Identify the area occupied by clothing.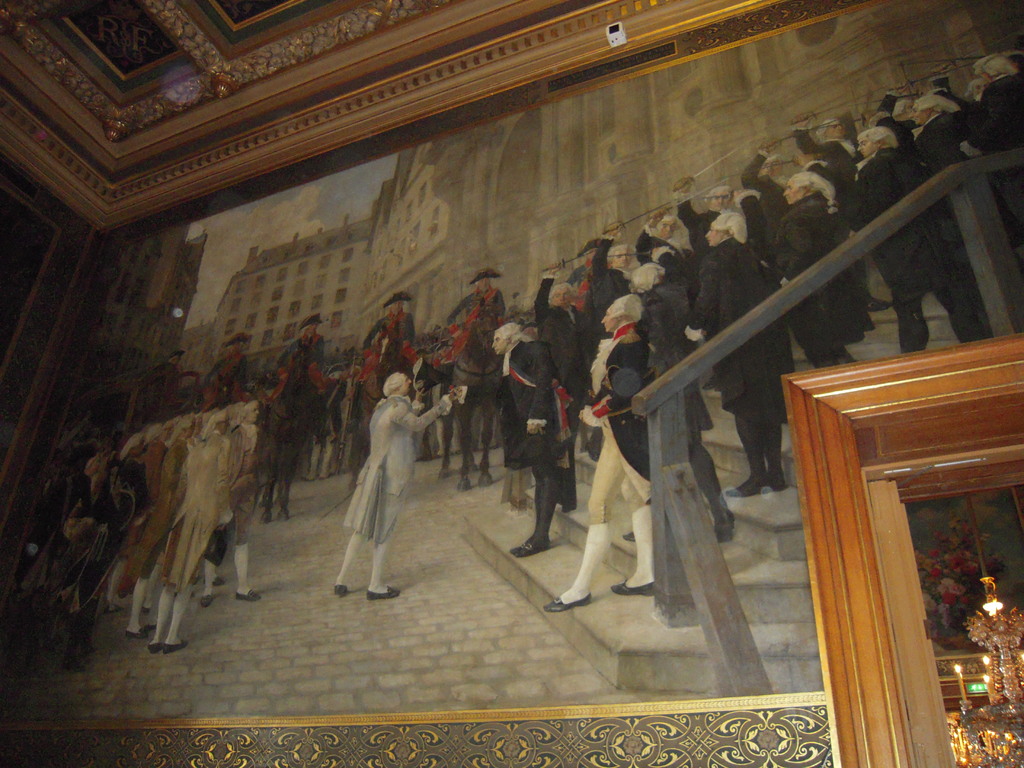
Area: bbox=[639, 216, 677, 269].
